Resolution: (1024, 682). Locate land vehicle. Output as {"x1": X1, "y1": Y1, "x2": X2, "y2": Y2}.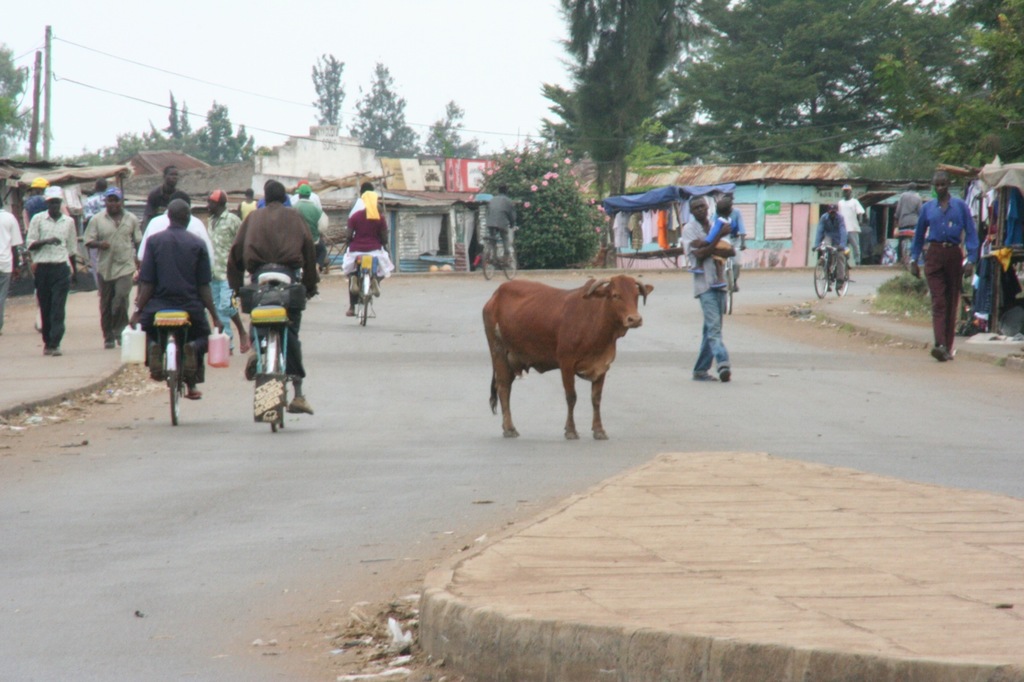
{"x1": 246, "y1": 267, "x2": 297, "y2": 439}.
